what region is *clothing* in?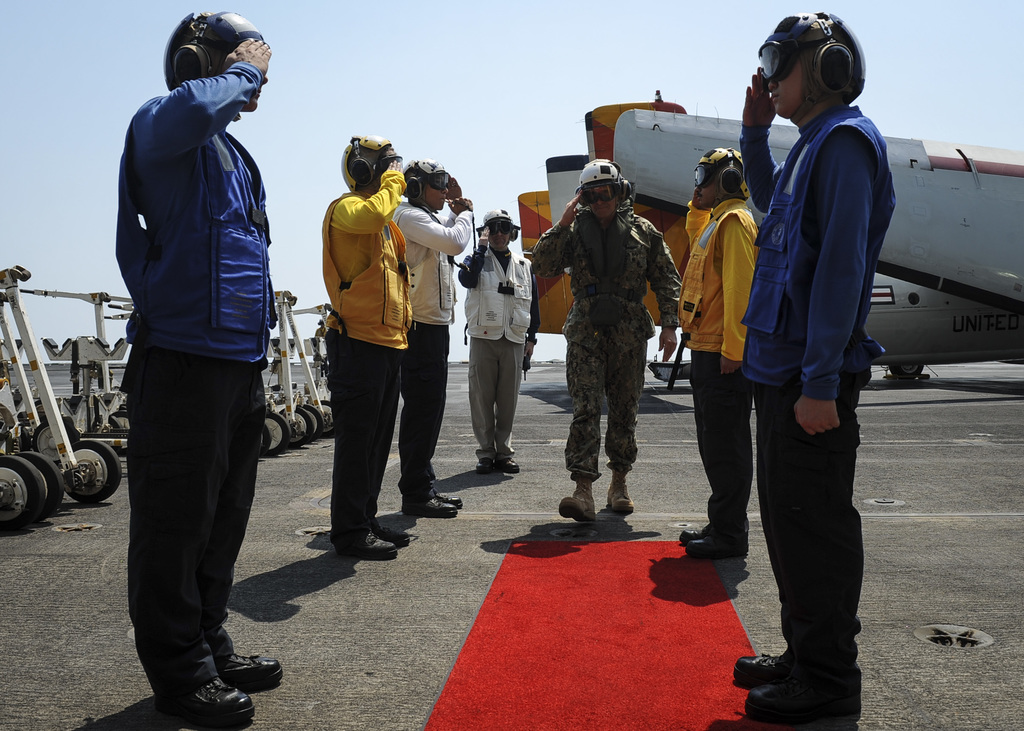
(left=462, top=245, right=536, bottom=453).
